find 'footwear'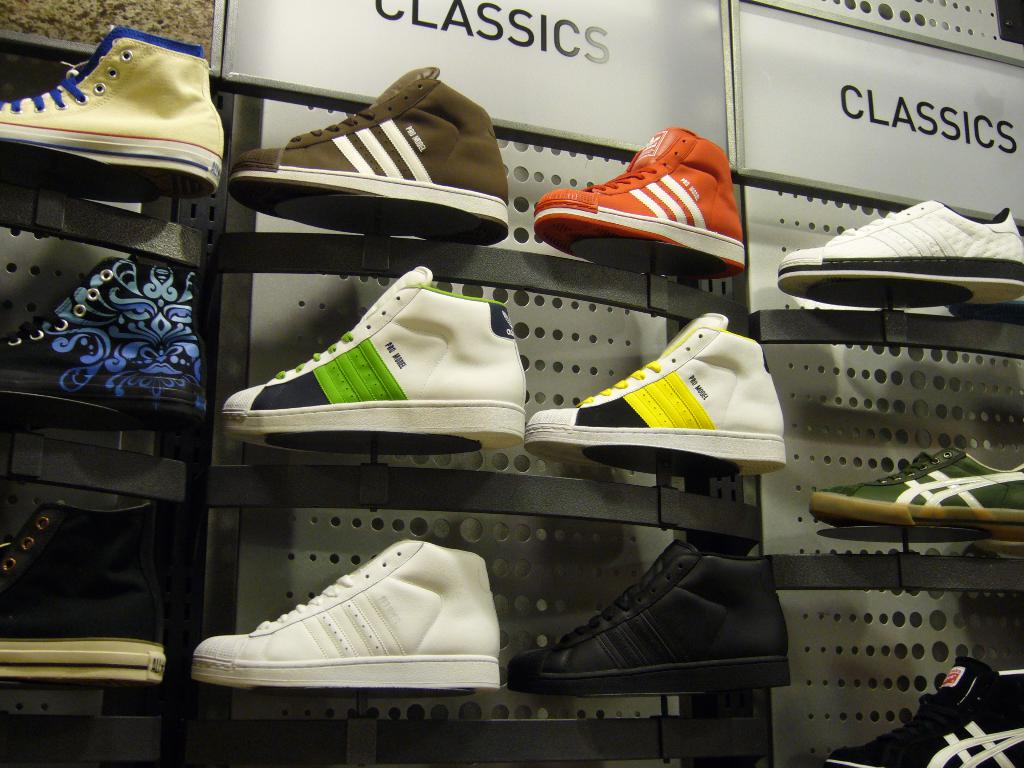
(left=227, top=263, right=533, bottom=442)
